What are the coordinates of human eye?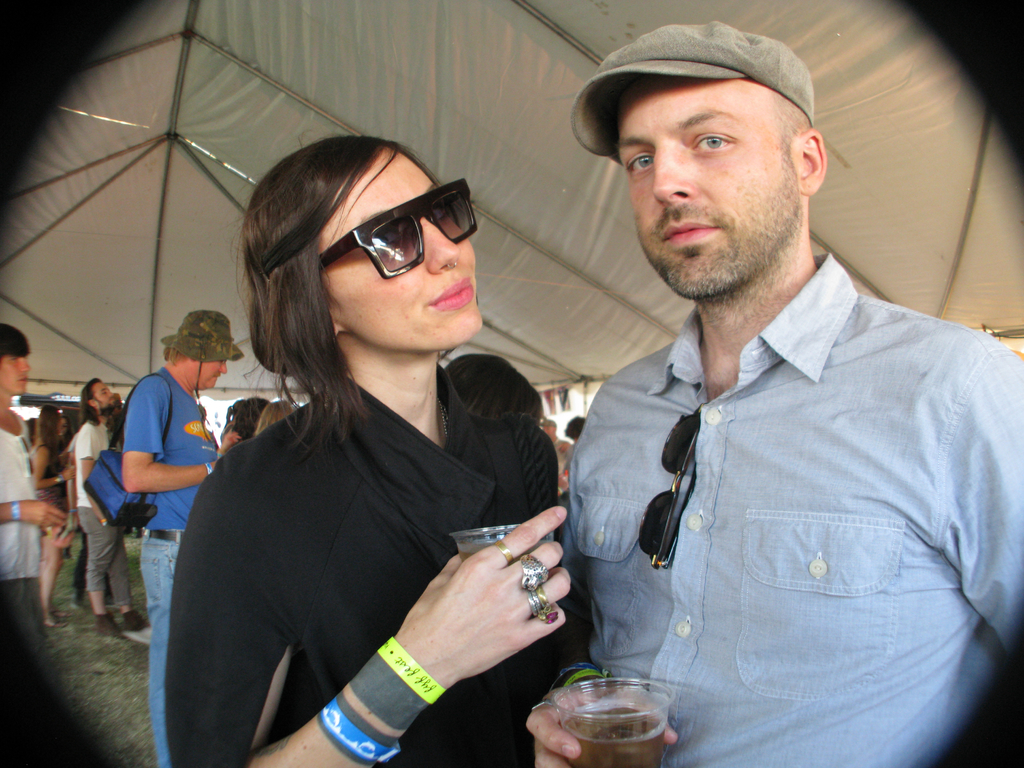
[left=628, top=152, right=655, bottom=178].
